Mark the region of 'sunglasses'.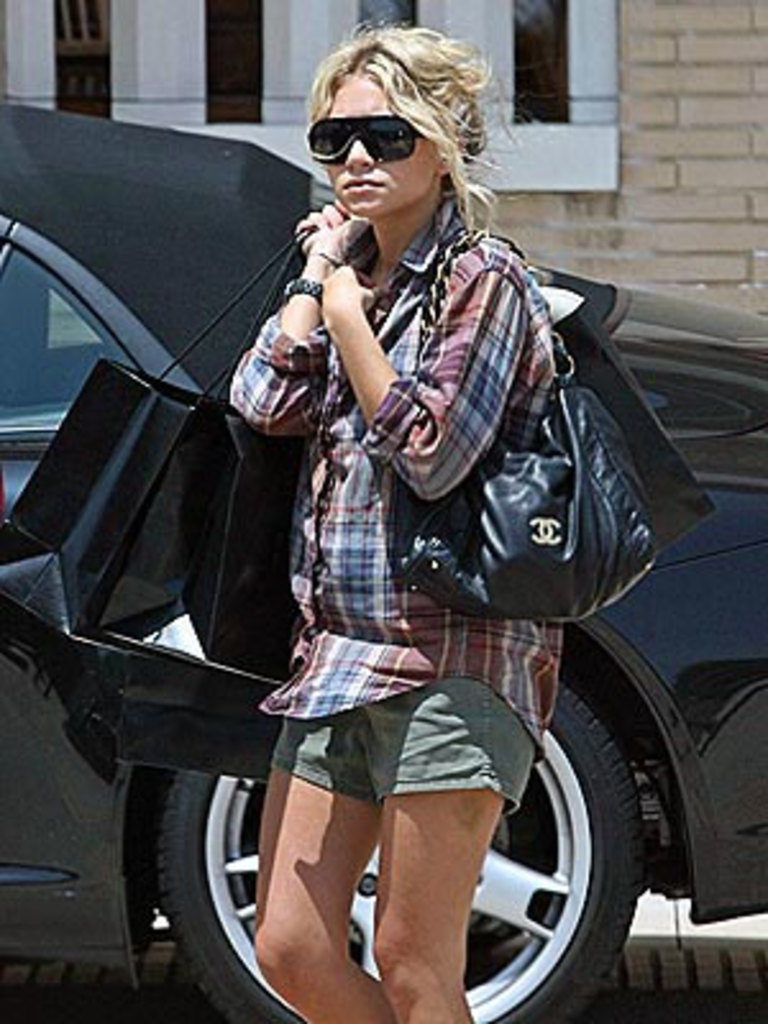
Region: bbox=[302, 113, 438, 169].
